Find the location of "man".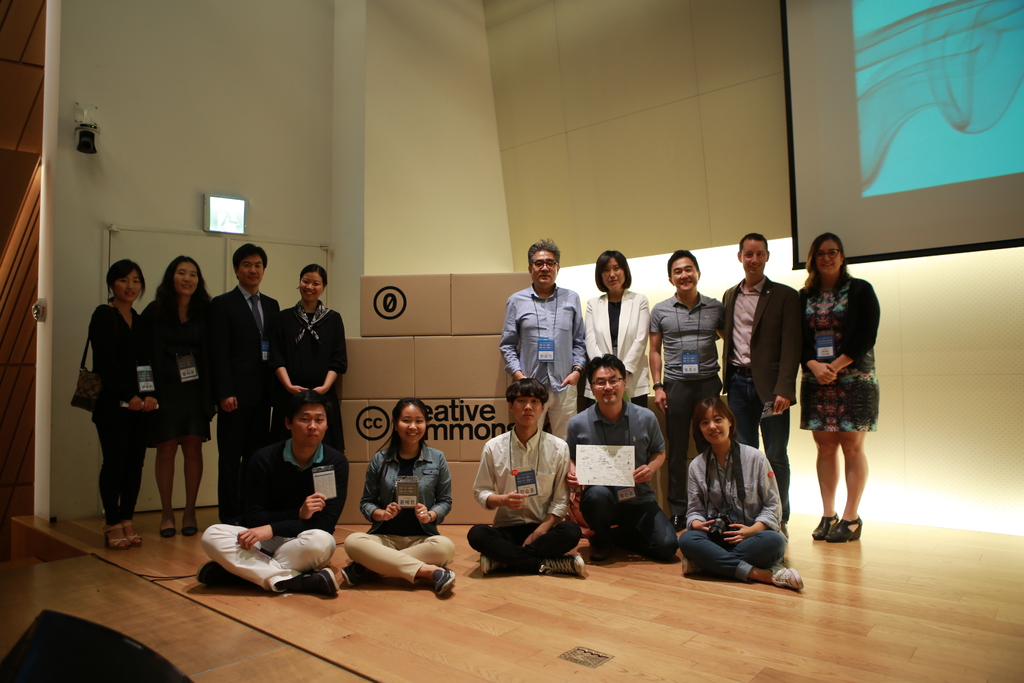
Location: BBox(474, 381, 578, 583).
